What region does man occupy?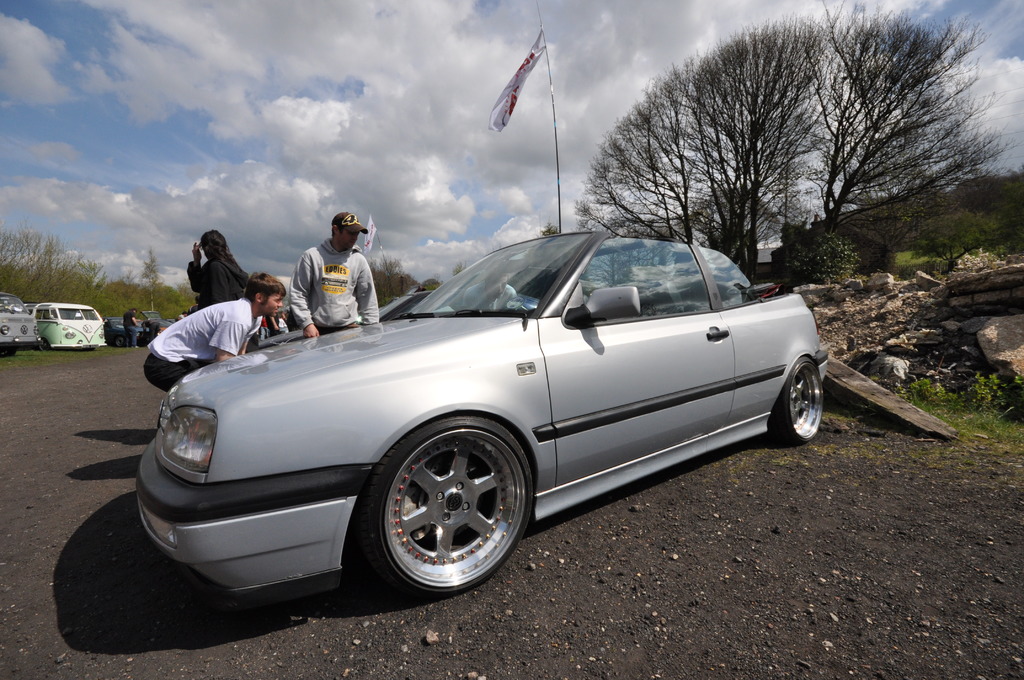
detection(264, 310, 280, 338).
